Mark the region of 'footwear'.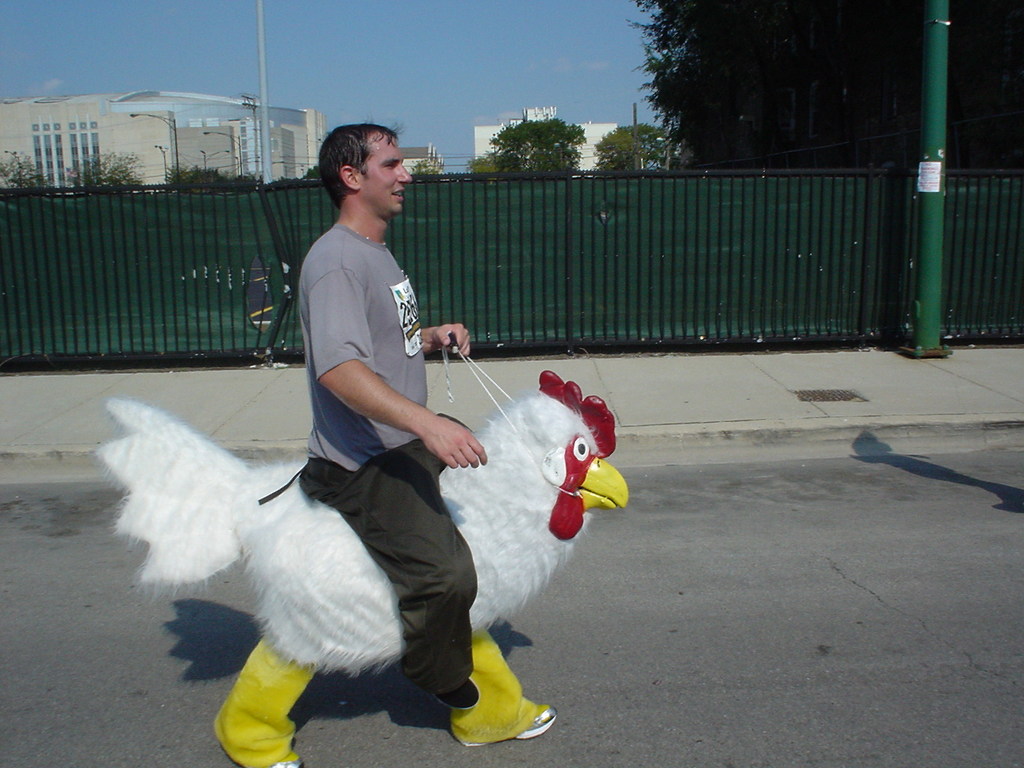
Region: {"left": 454, "top": 687, "right": 558, "bottom": 741}.
